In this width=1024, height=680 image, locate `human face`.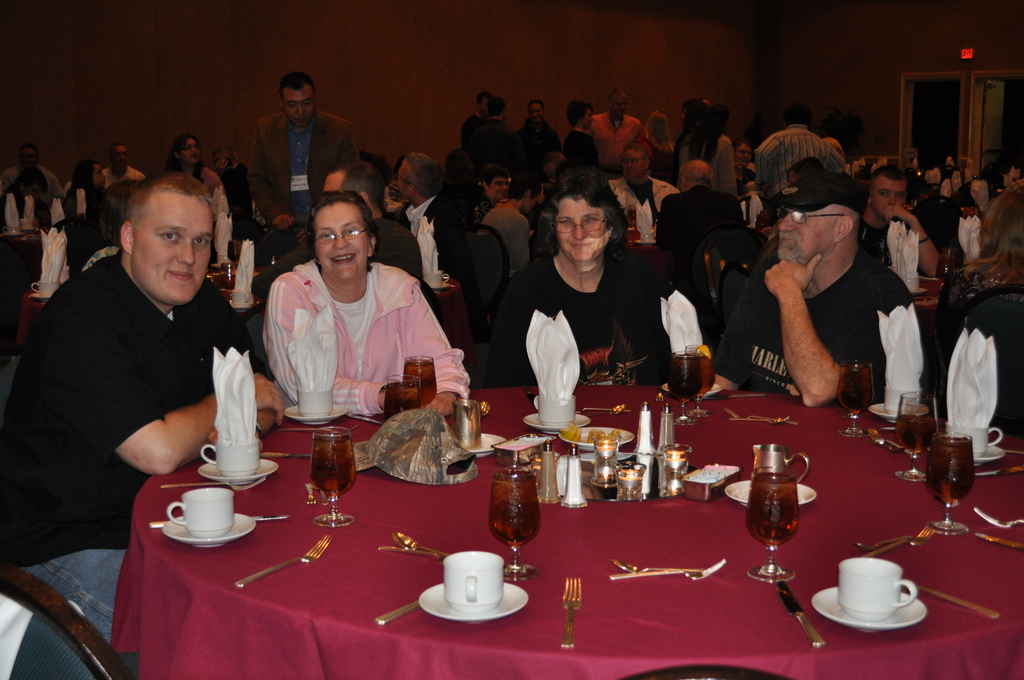
Bounding box: <bbox>314, 203, 369, 283</bbox>.
